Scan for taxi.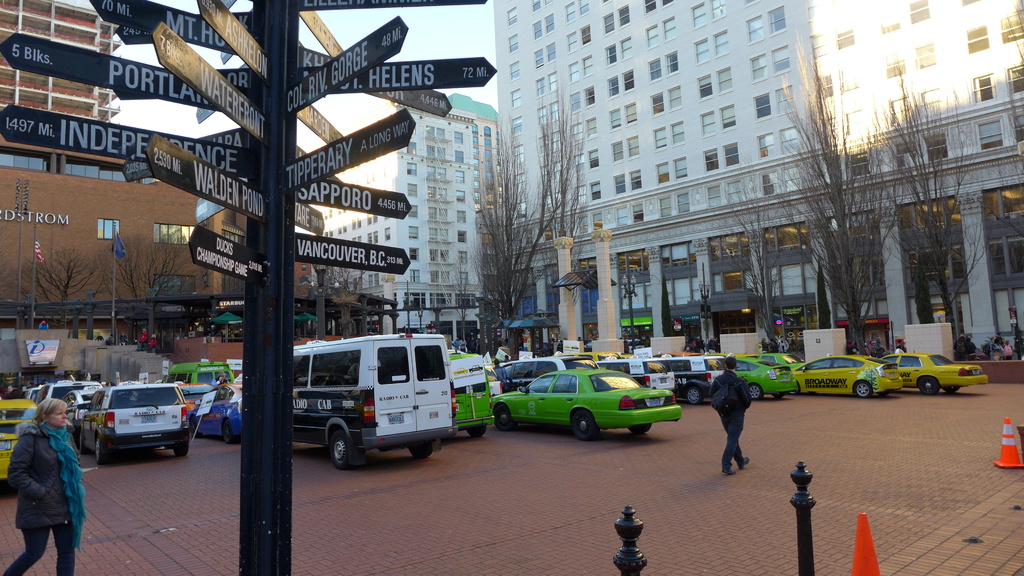
Scan result: <box>790,351,906,401</box>.
